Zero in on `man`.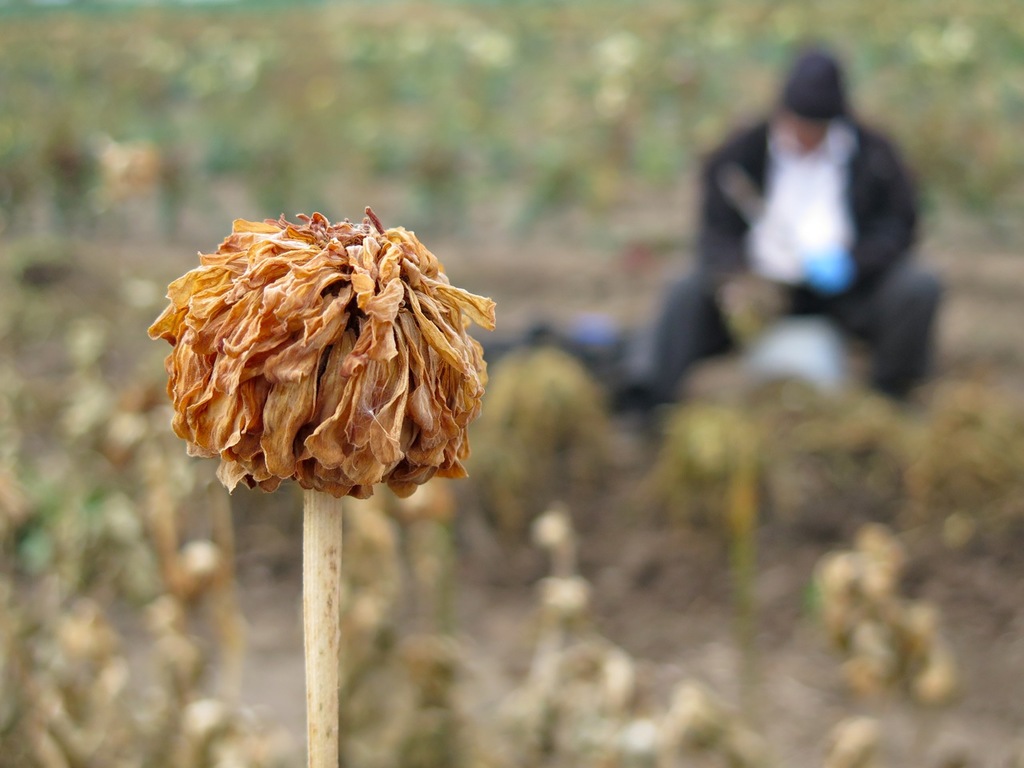
Zeroed in: [x1=614, y1=39, x2=942, y2=418].
